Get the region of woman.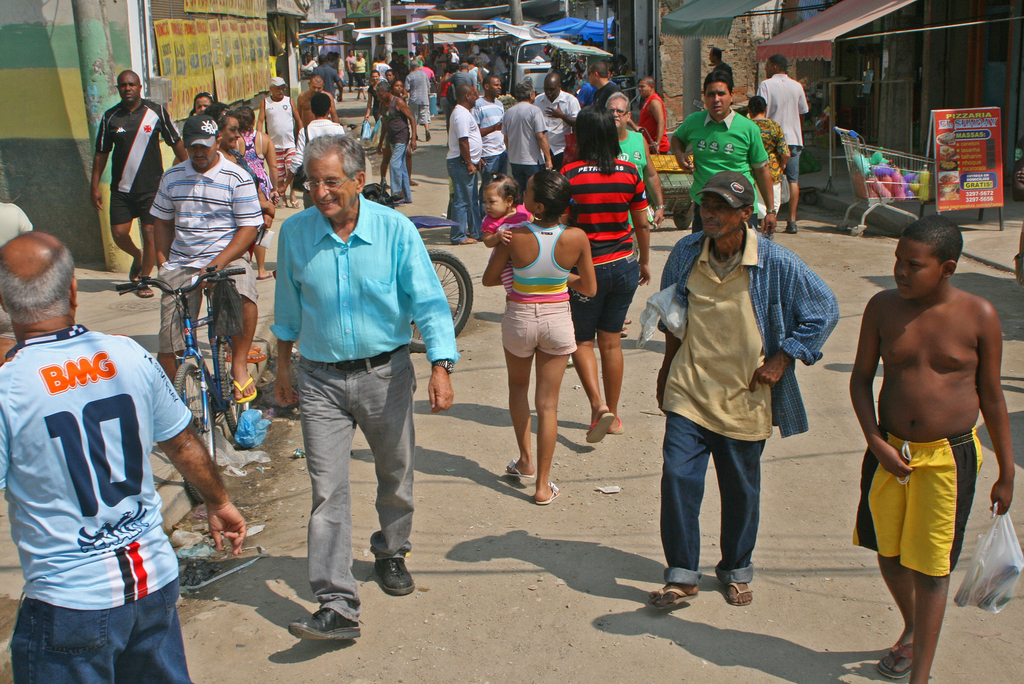
x1=175 y1=90 x2=215 y2=162.
